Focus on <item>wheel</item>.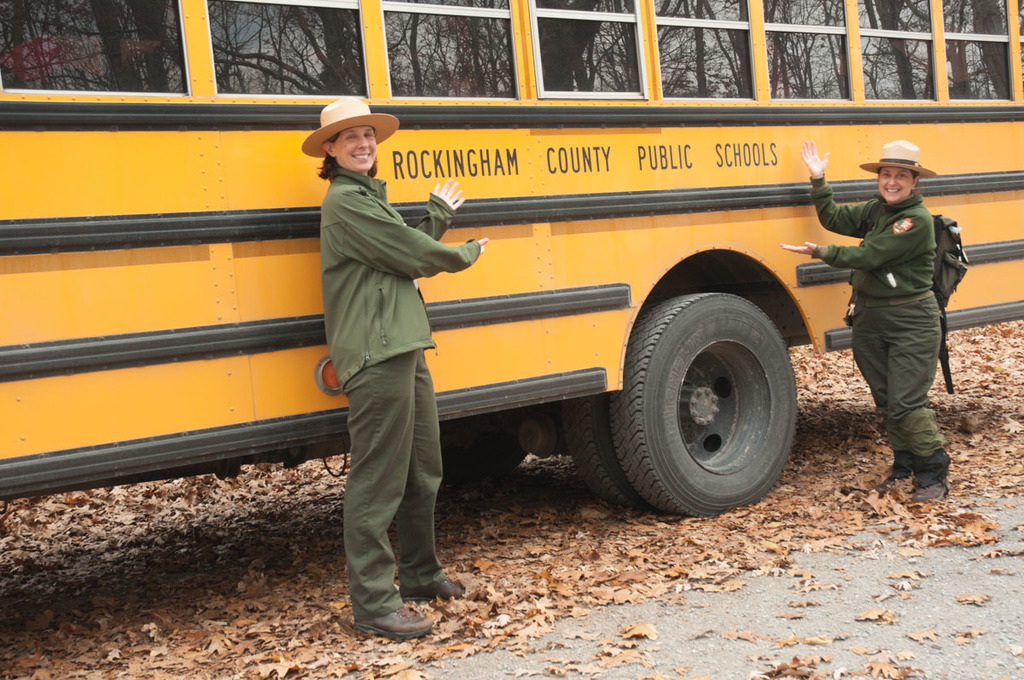
Focused at 563/392/654/512.
